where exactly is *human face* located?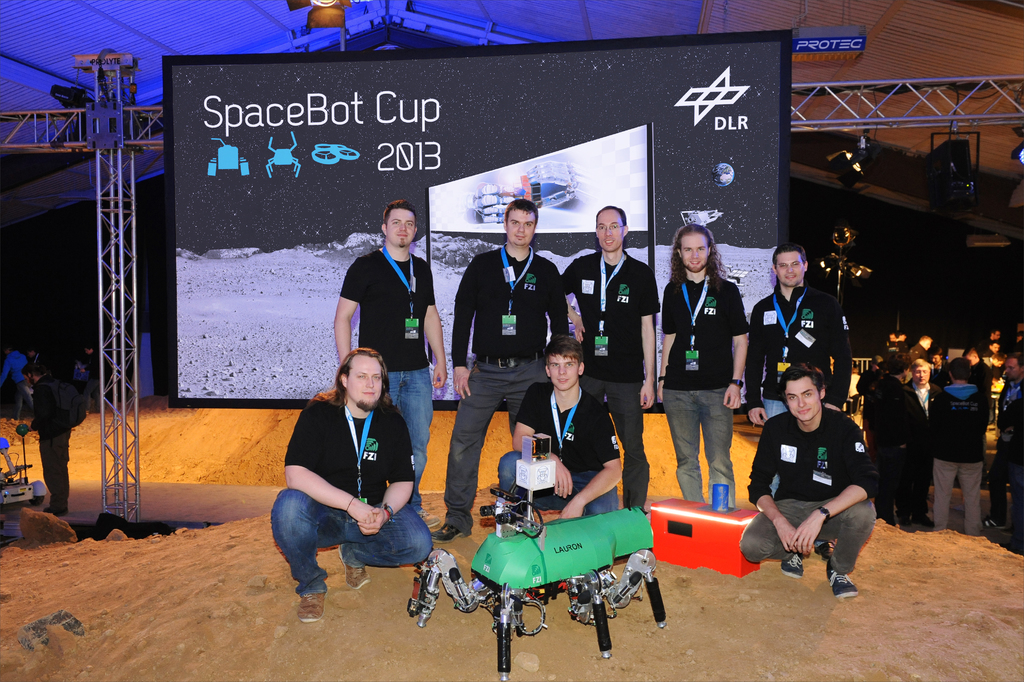
Its bounding box is Rect(783, 372, 818, 419).
